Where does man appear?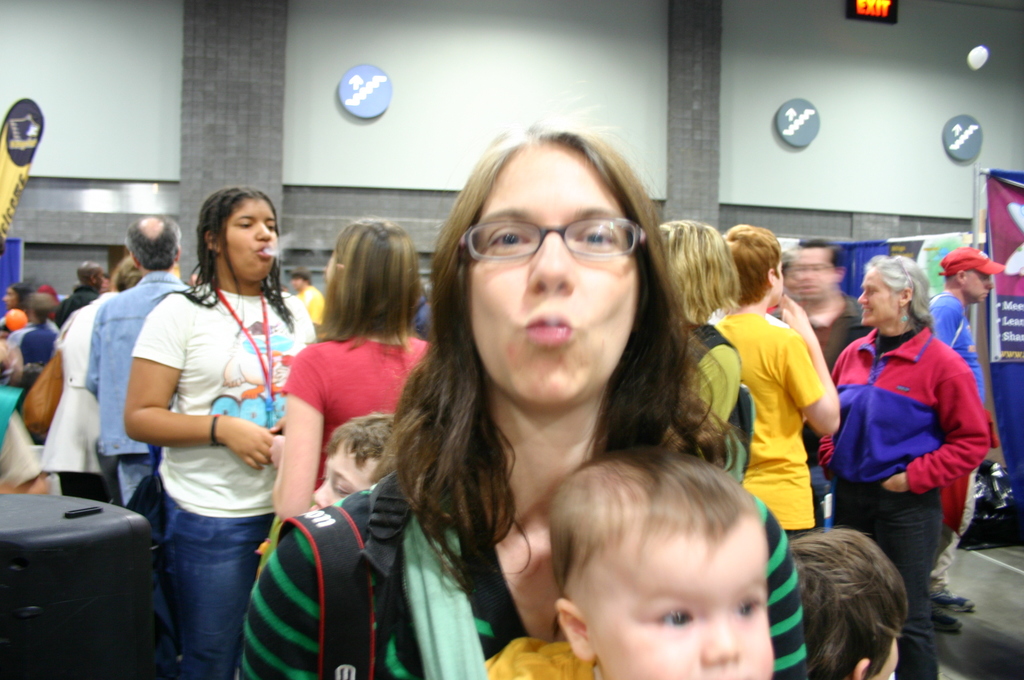
Appears at bbox=[925, 241, 1007, 639].
